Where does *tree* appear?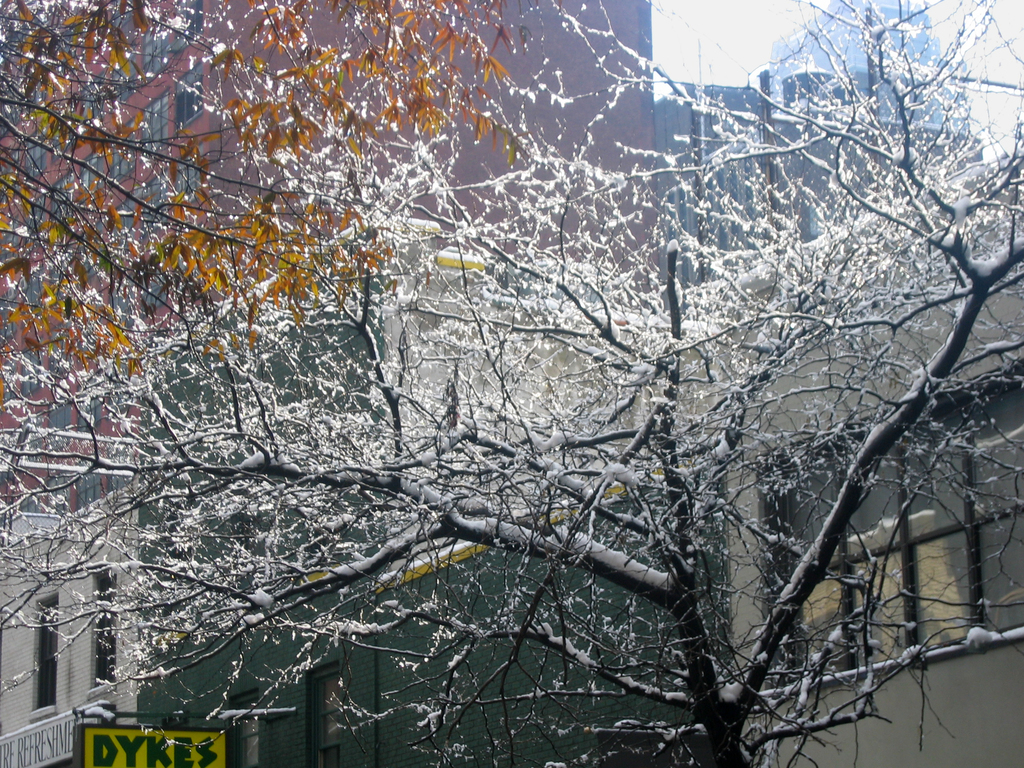
Appears at 0, 0, 1023, 767.
